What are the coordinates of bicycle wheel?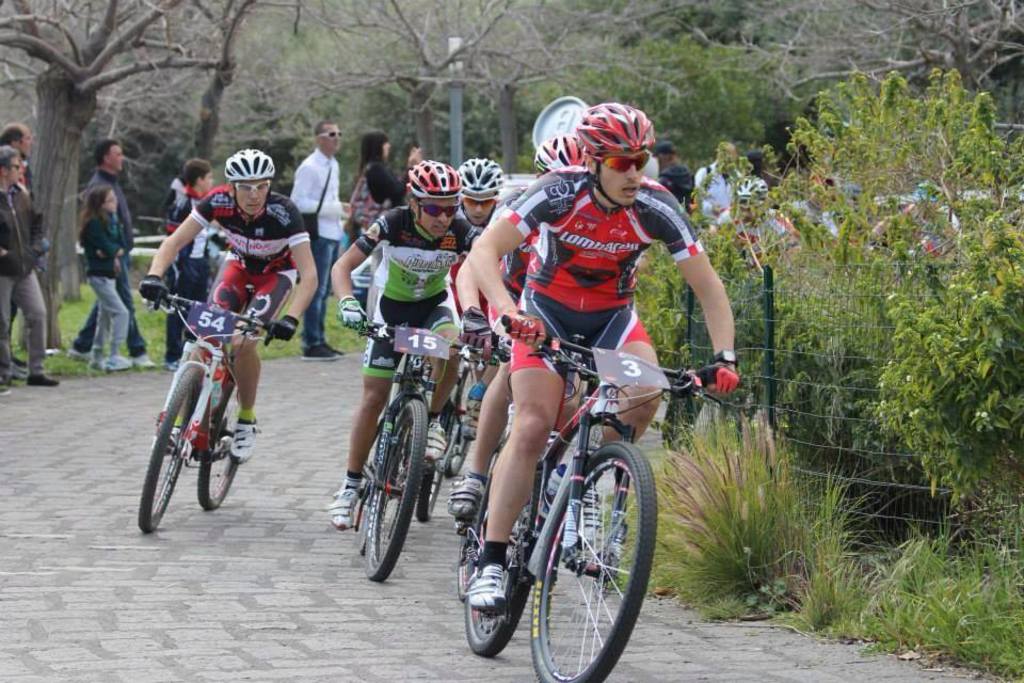
(left=138, top=362, right=209, bottom=541).
